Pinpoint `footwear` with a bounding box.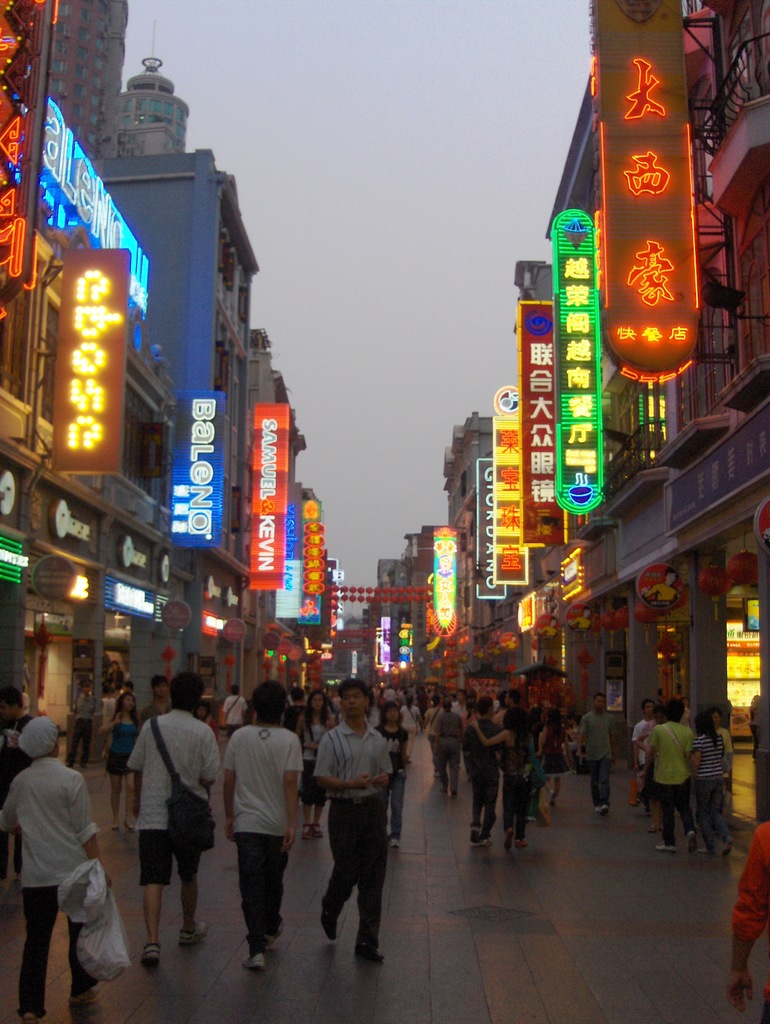
(319, 894, 342, 940).
